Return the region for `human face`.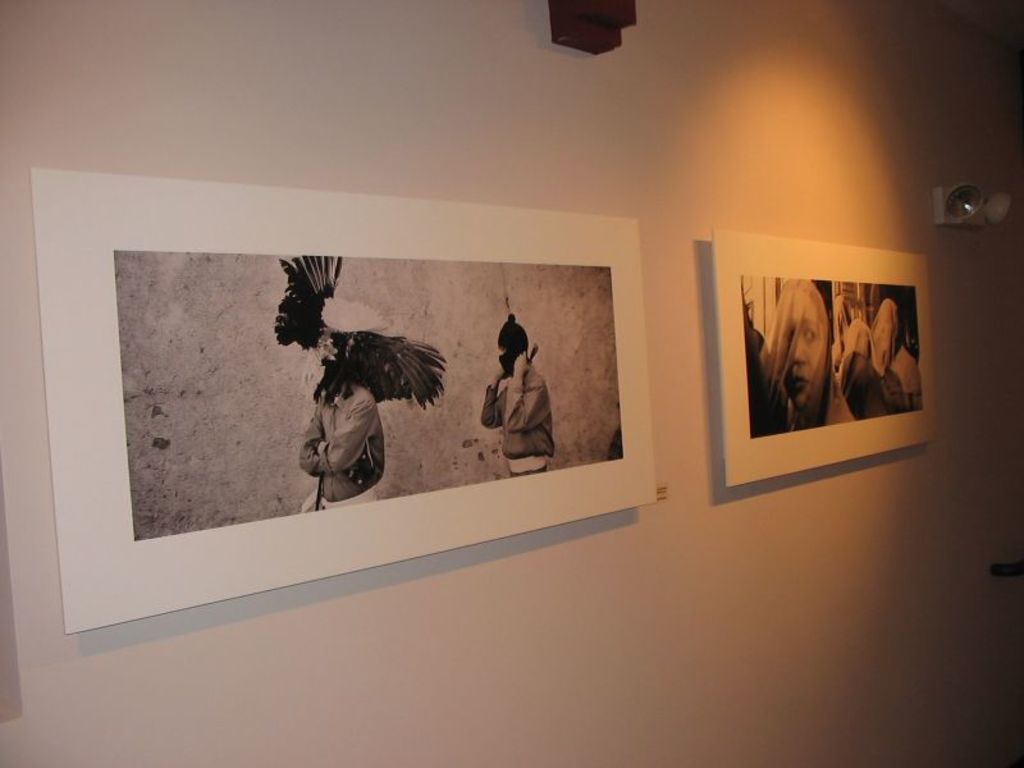
785/297/832/402.
